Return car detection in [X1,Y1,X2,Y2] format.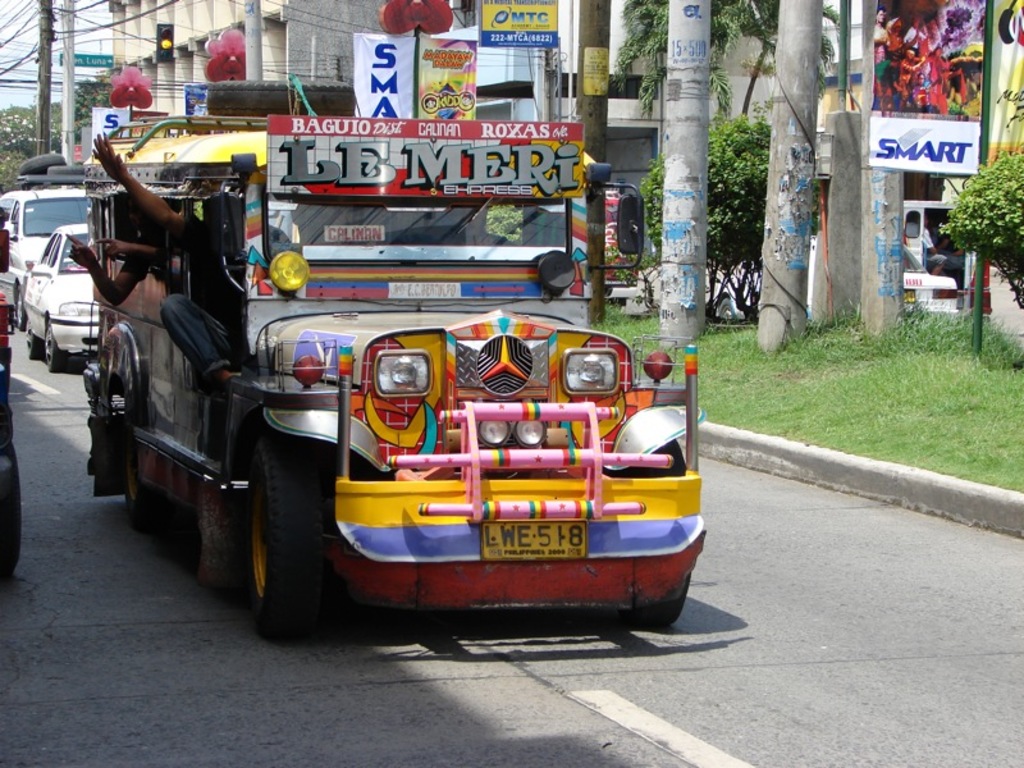
[18,225,101,376].
